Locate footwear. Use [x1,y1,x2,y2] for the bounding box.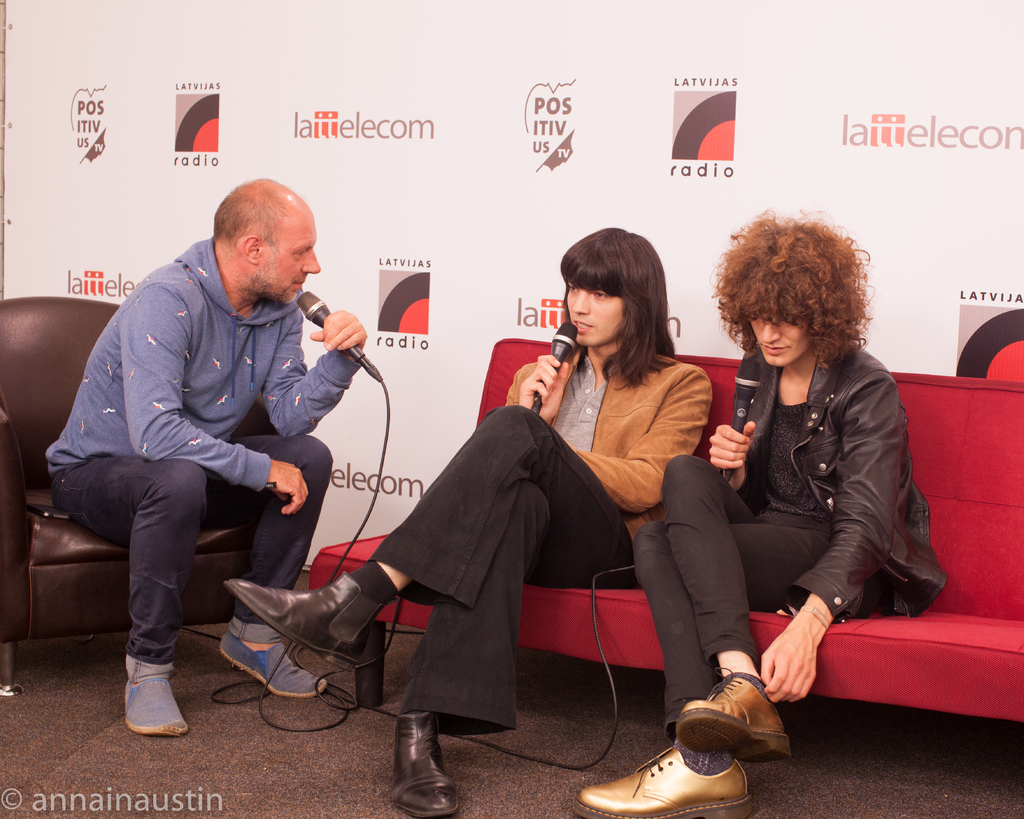
[122,676,189,736].
